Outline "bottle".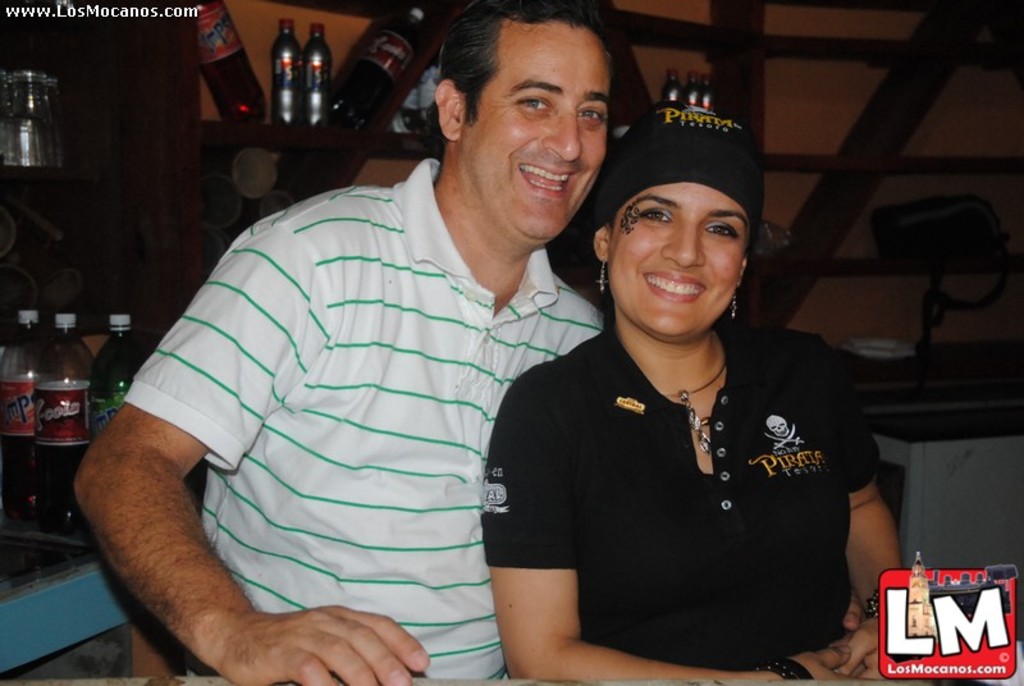
Outline: bbox(296, 20, 333, 123).
